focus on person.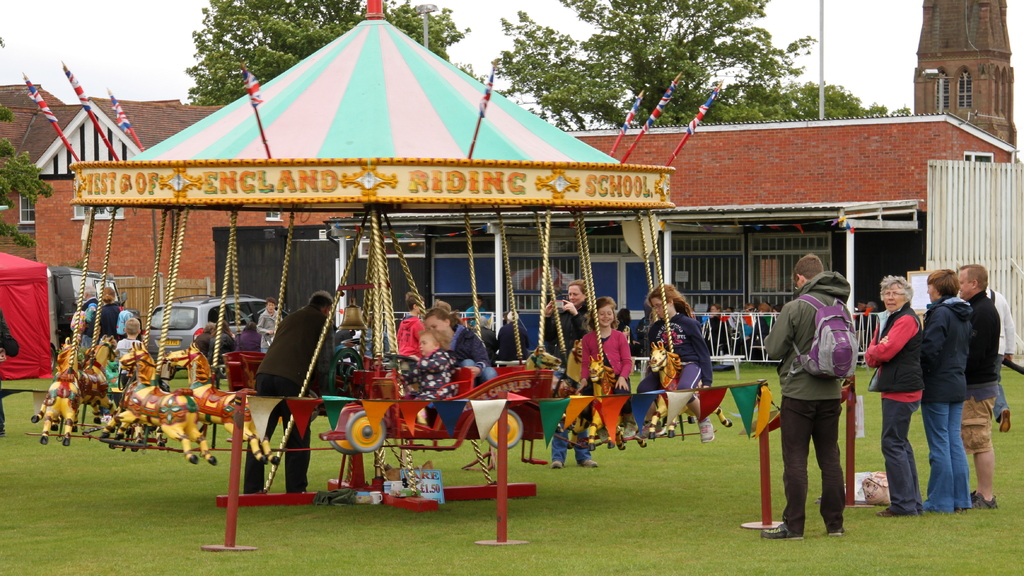
Focused at crop(918, 267, 972, 513).
